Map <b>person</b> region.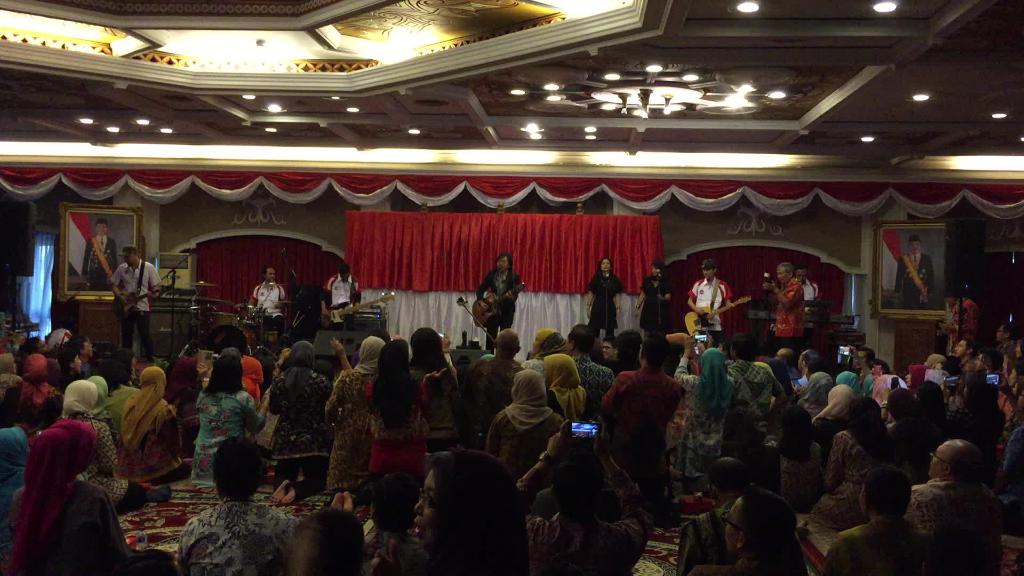
Mapped to box(108, 246, 163, 366).
